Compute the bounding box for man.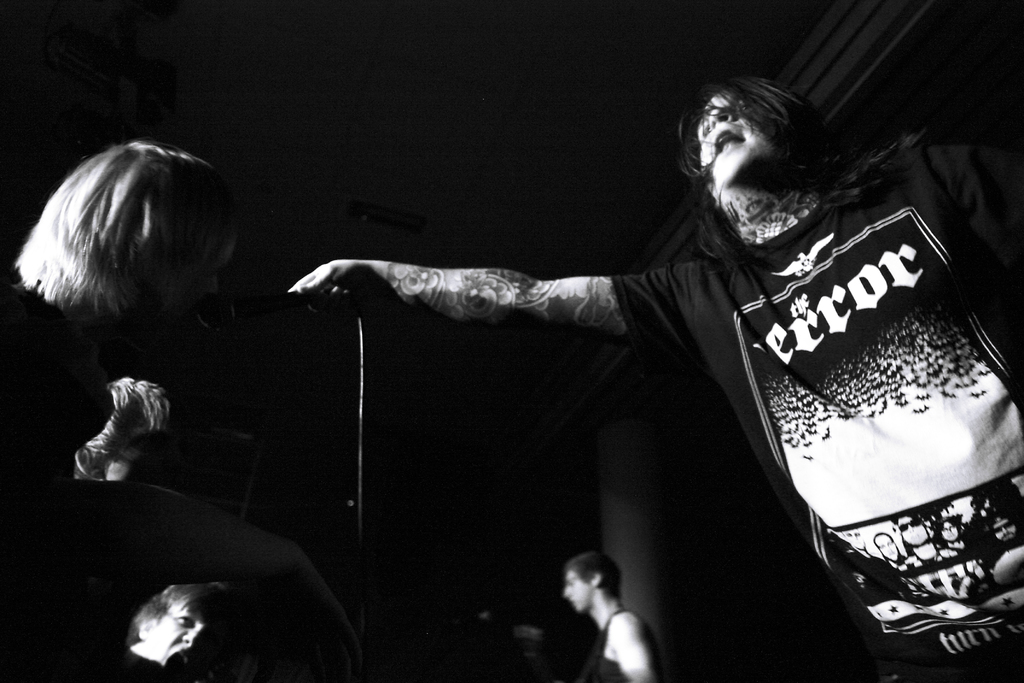
rect(278, 42, 996, 662).
